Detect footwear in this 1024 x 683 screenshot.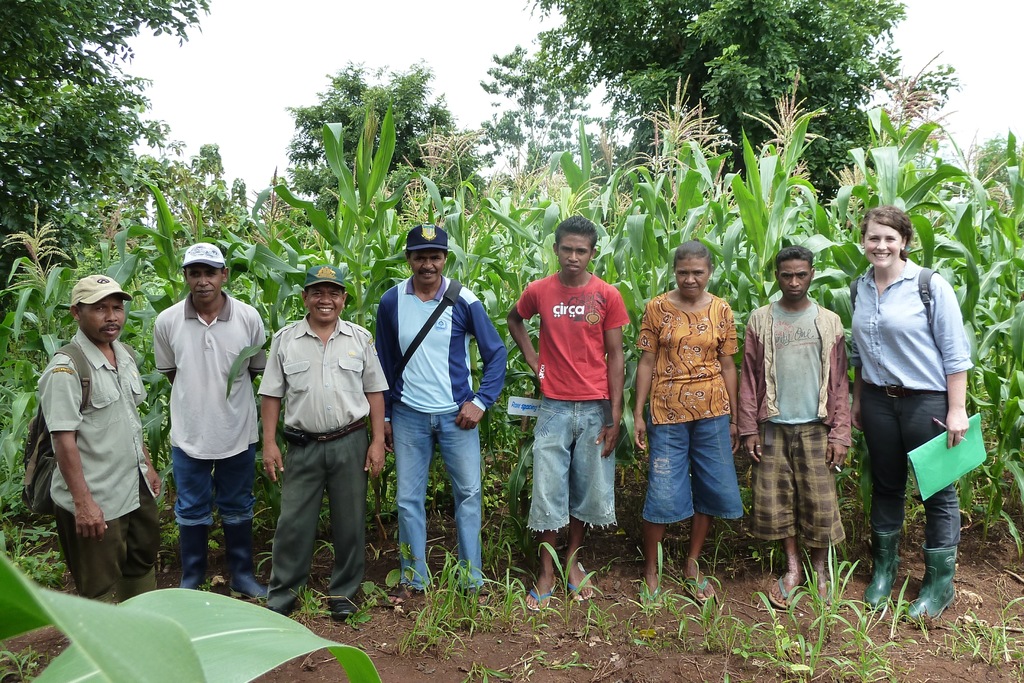
Detection: (905, 543, 955, 623).
